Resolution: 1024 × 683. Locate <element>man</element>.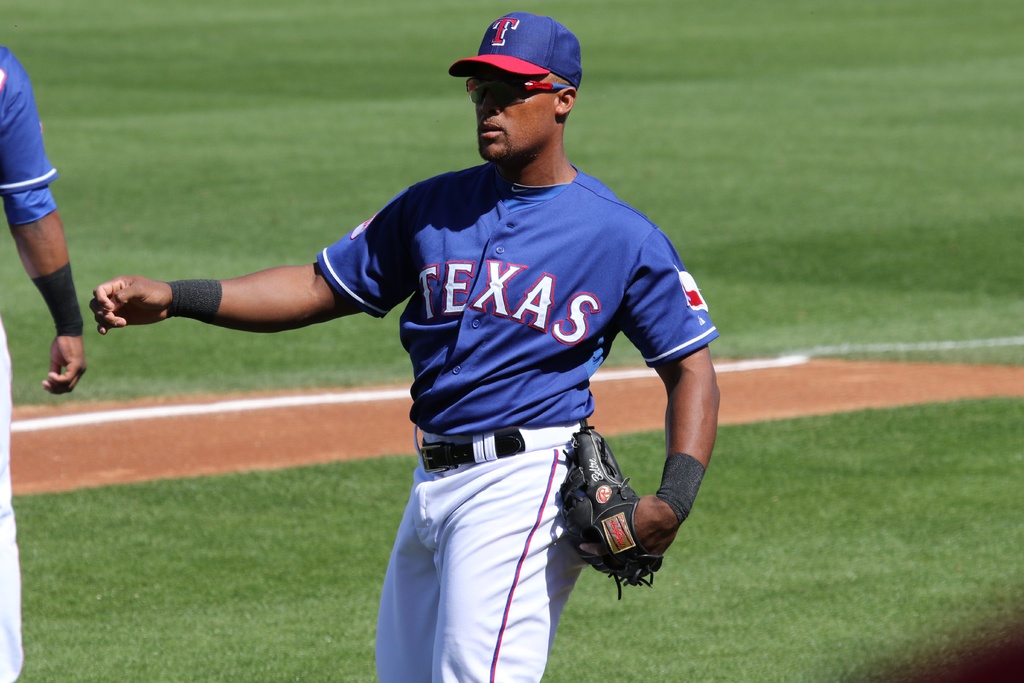
l=141, t=38, r=728, b=652.
